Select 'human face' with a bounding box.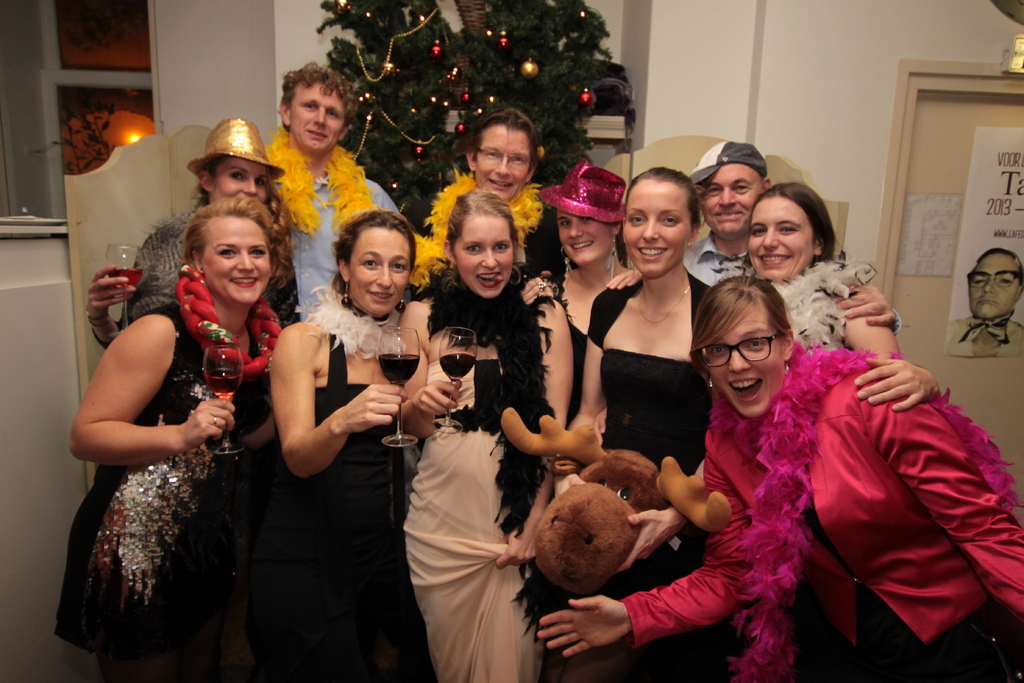
x1=474, y1=130, x2=531, y2=201.
